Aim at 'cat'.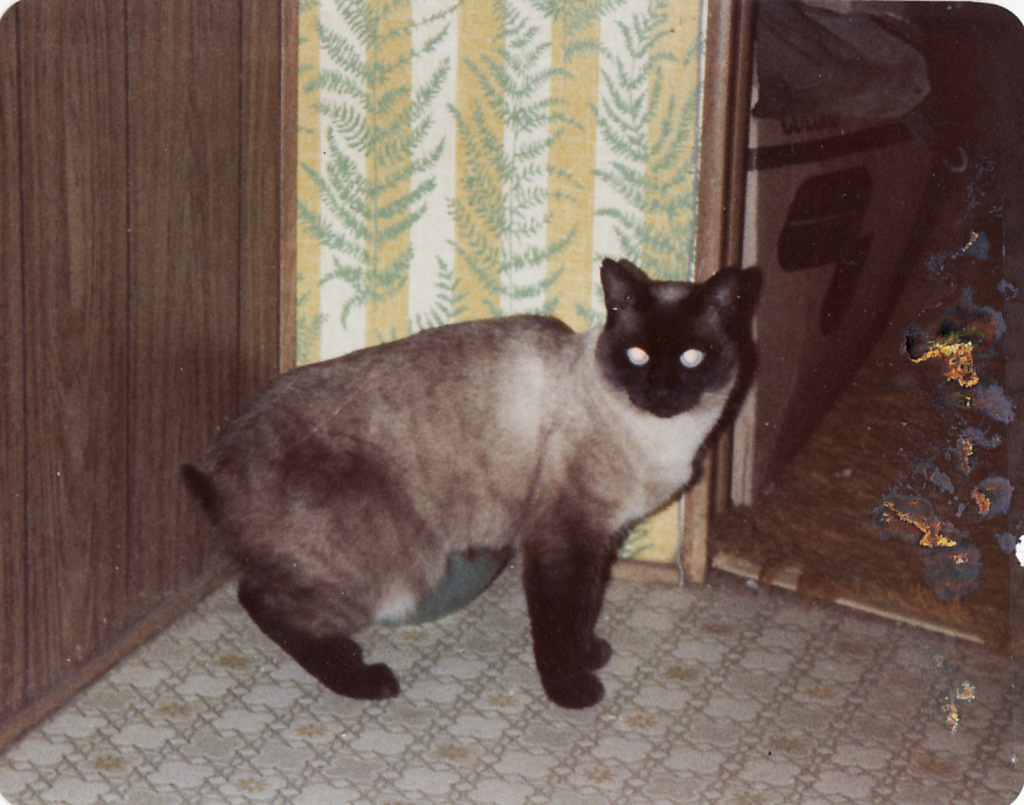
Aimed at pyautogui.locateOnScreen(179, 248, 786, 707).
